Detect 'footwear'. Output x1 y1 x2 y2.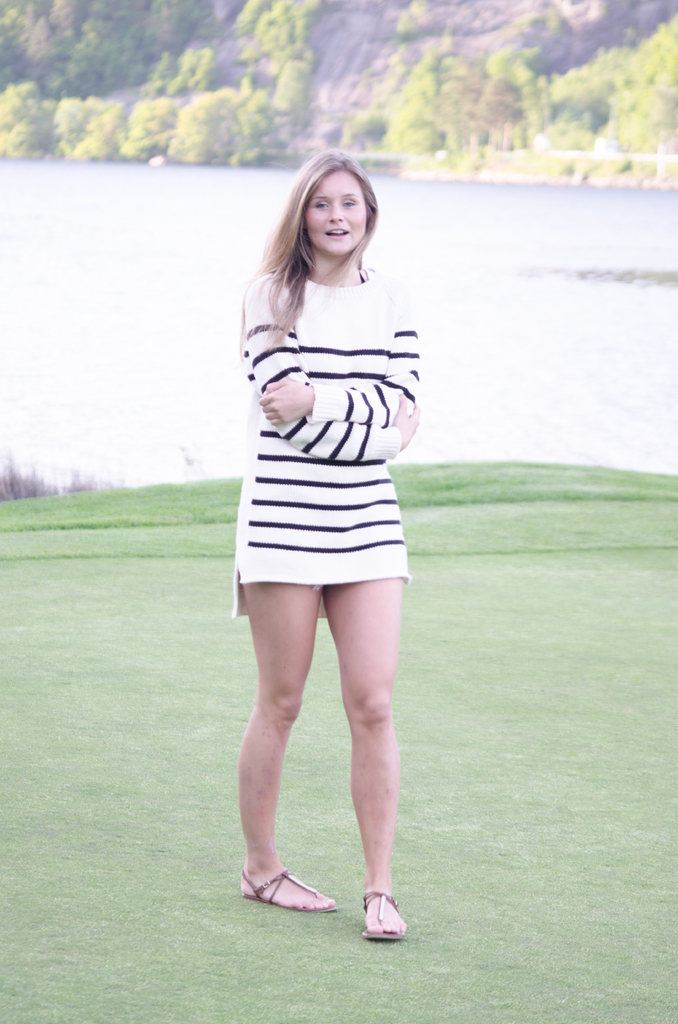
247 852 340 914.
